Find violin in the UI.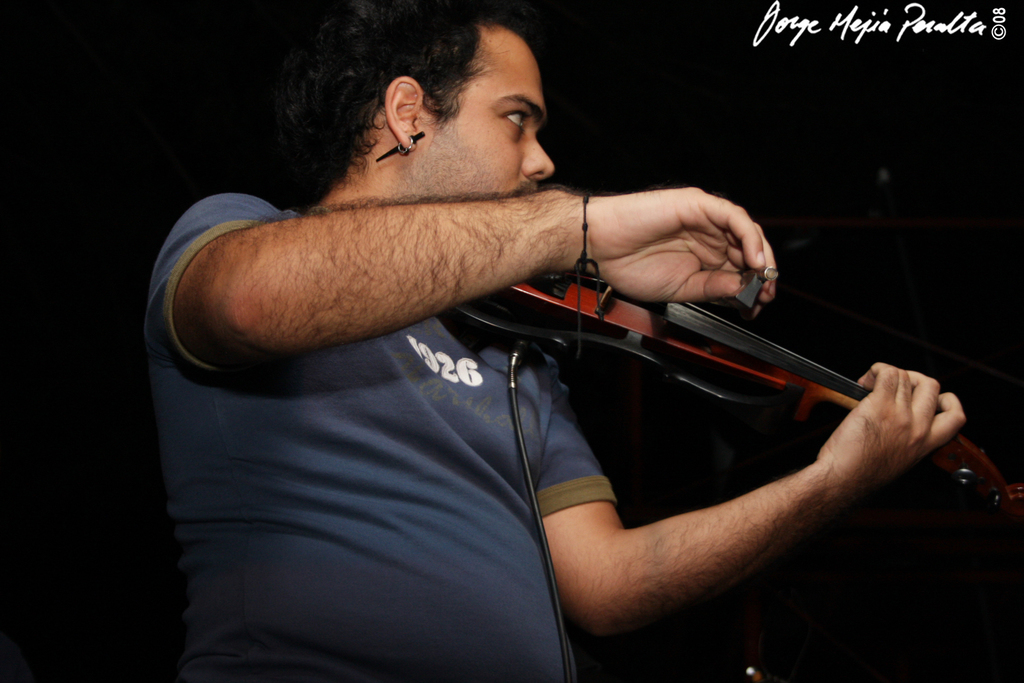
UI element at [left=453, top=255, right=1023, bottom=512].
